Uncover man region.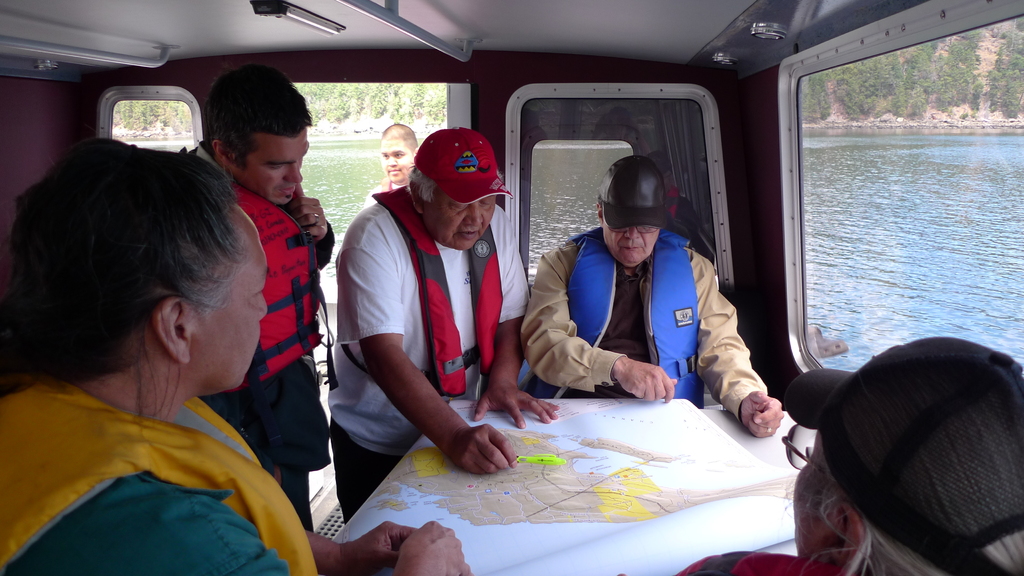
Uncovered: (x1=518, y1=152, x2=786, y2=437).
